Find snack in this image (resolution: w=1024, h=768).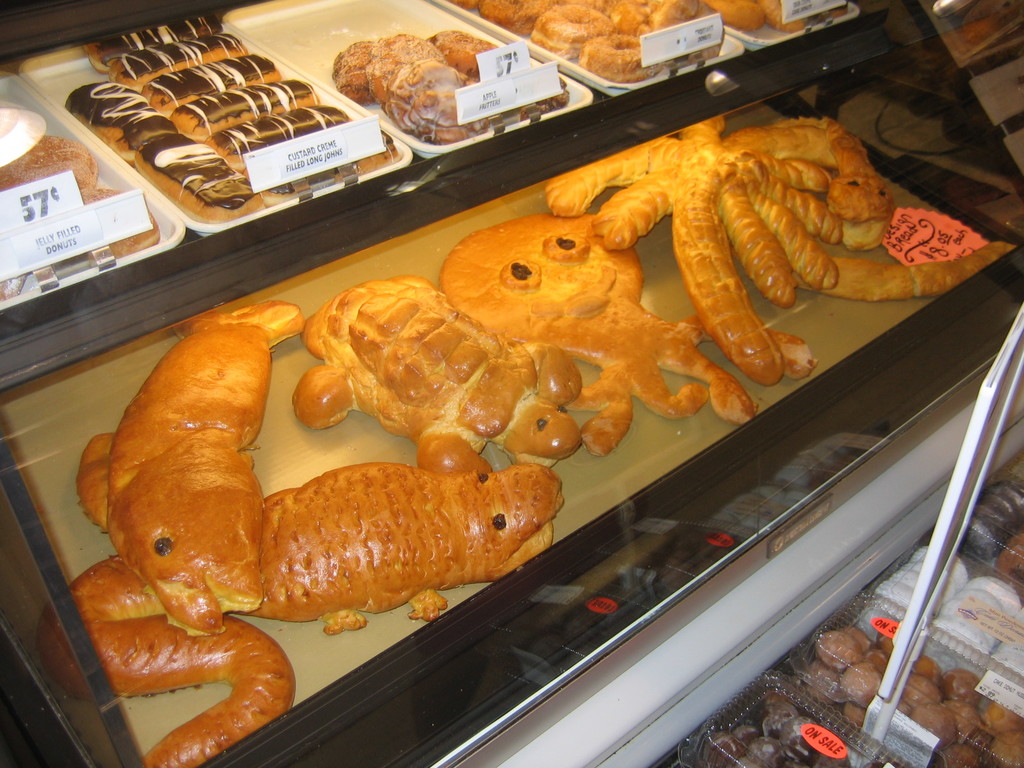
(x1=301, y1=296, x2=593, y2=442).
